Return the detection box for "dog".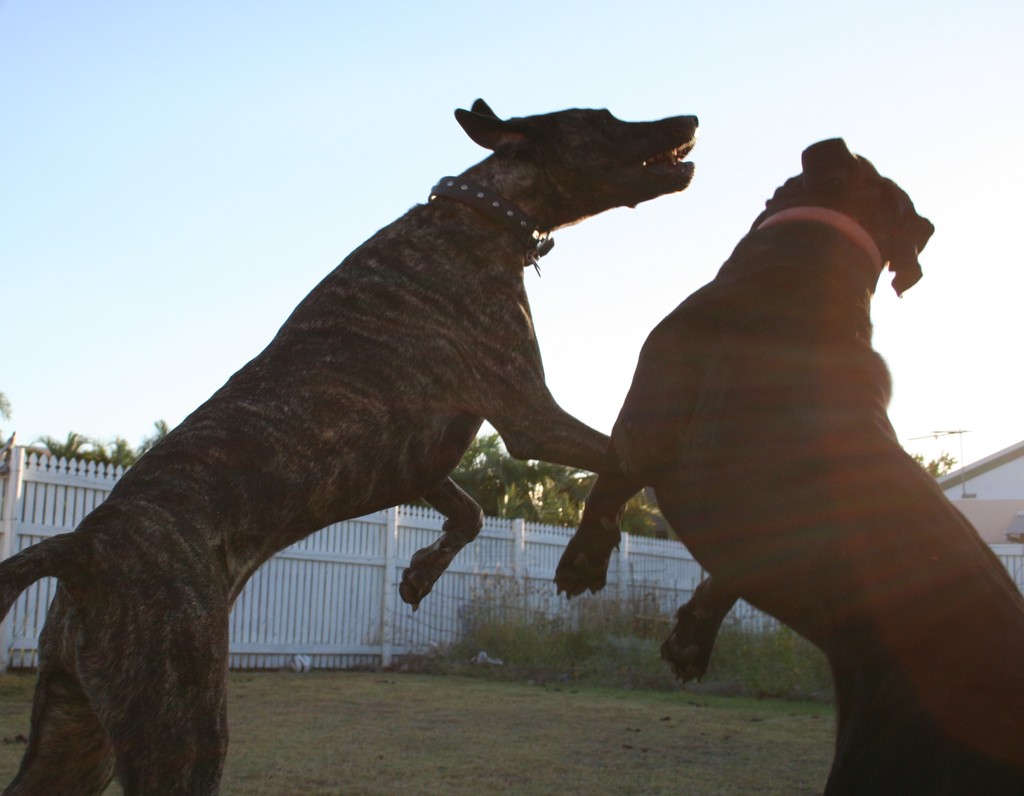
{"left": 0, "top": 92, "right": 696, "bottom": 795}.
